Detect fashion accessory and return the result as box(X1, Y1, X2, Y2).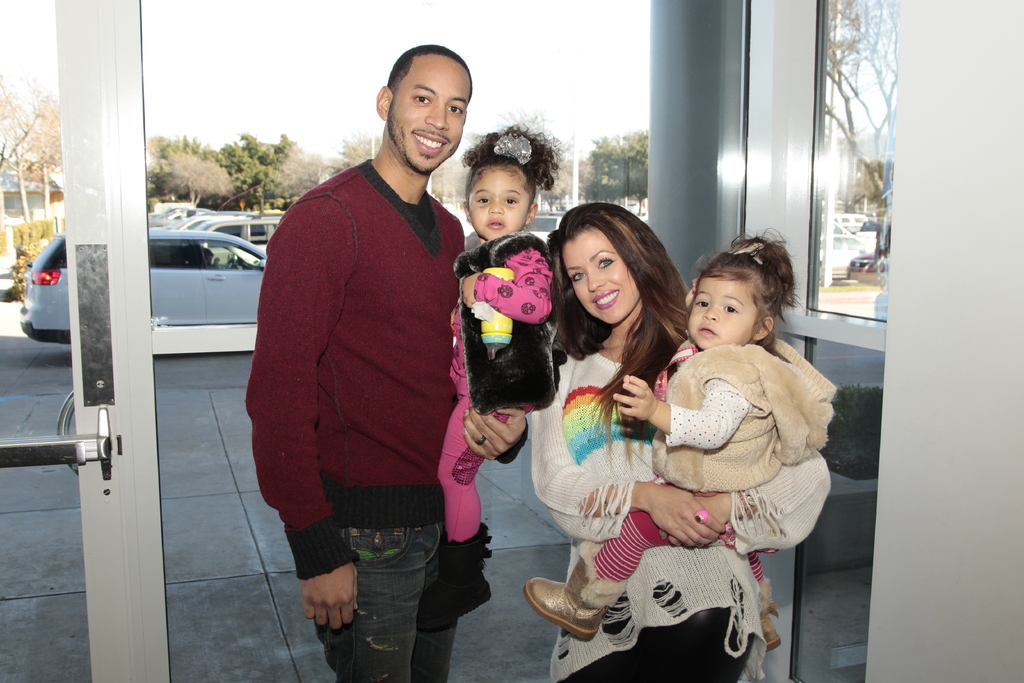
box(769, 570, 788, 652).
